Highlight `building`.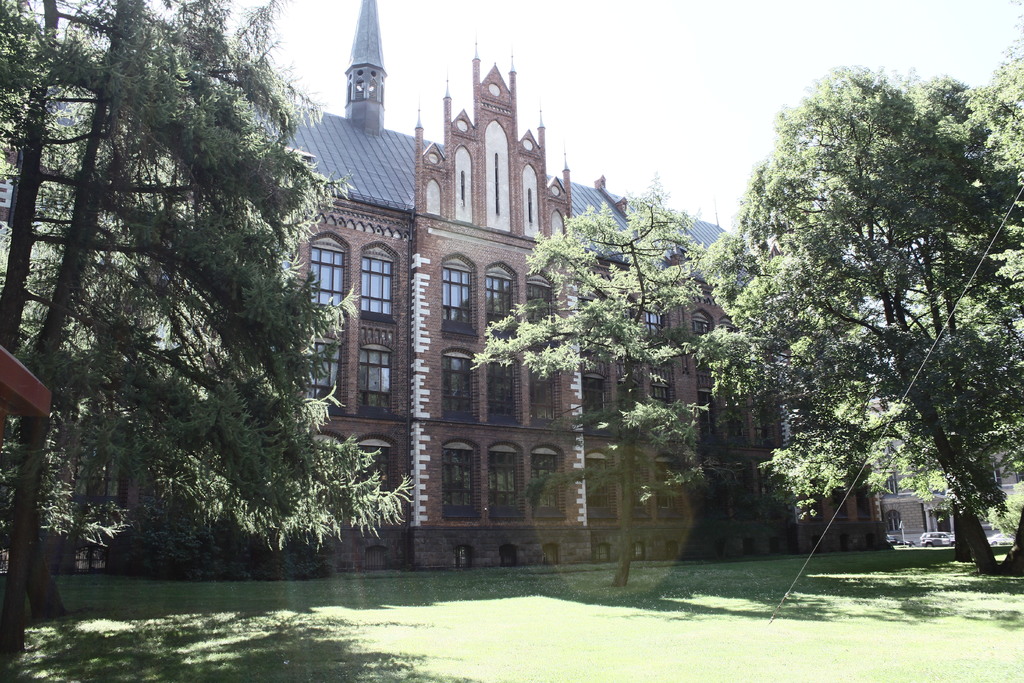
Highlighted region: box(252, 0, 781, 570).
